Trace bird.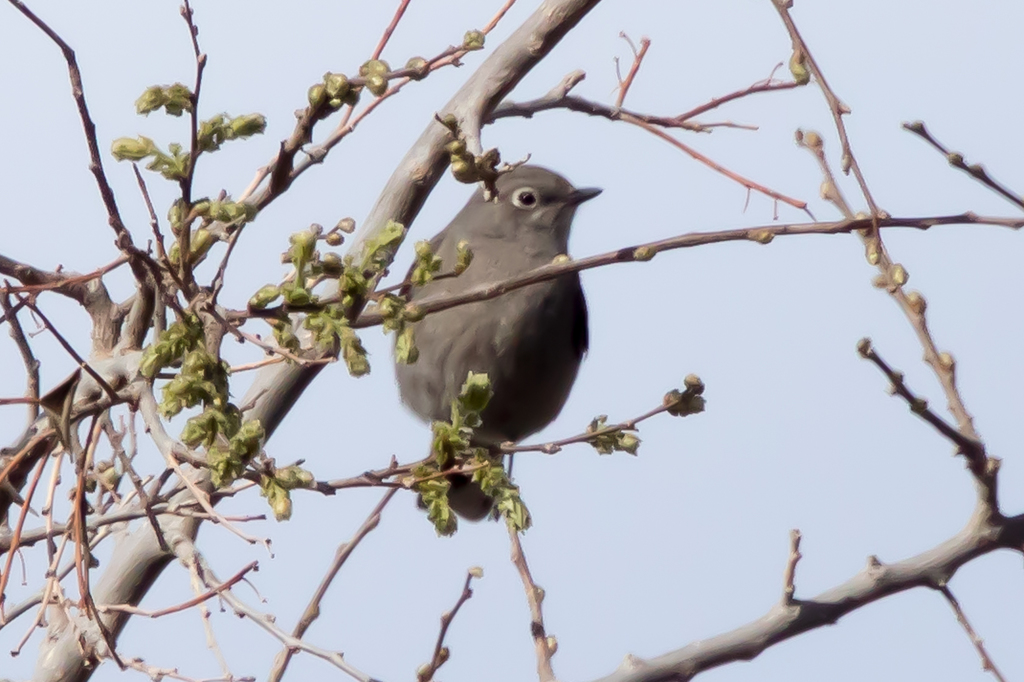
Traced to bbox=[374, 149, 619, 475].
